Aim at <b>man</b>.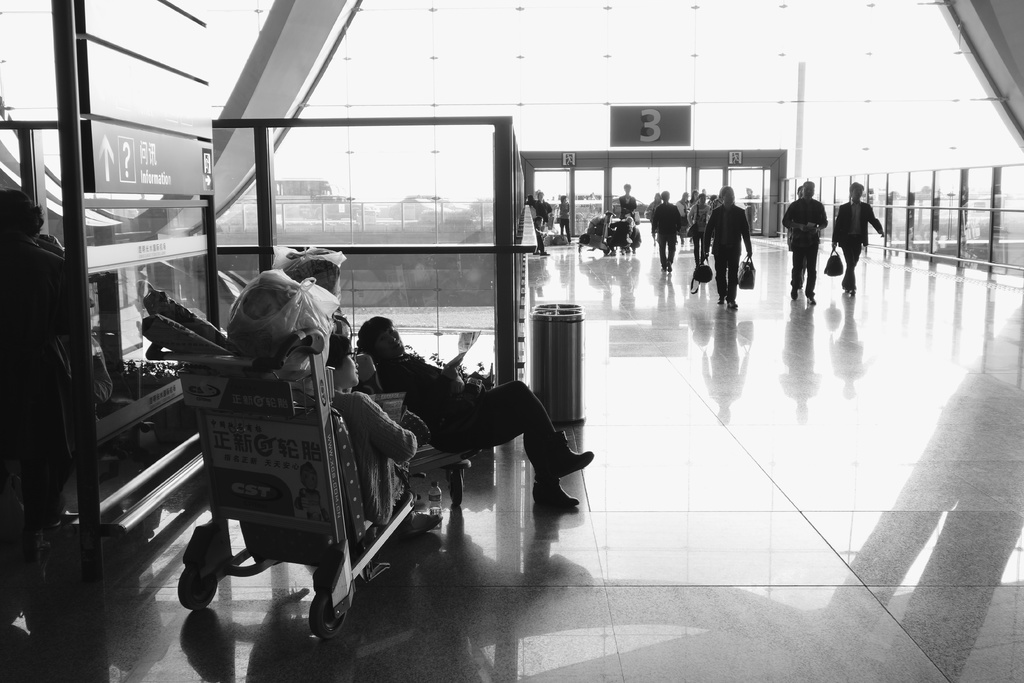
Aimed at l=833, t=181, r=887, b=293.
